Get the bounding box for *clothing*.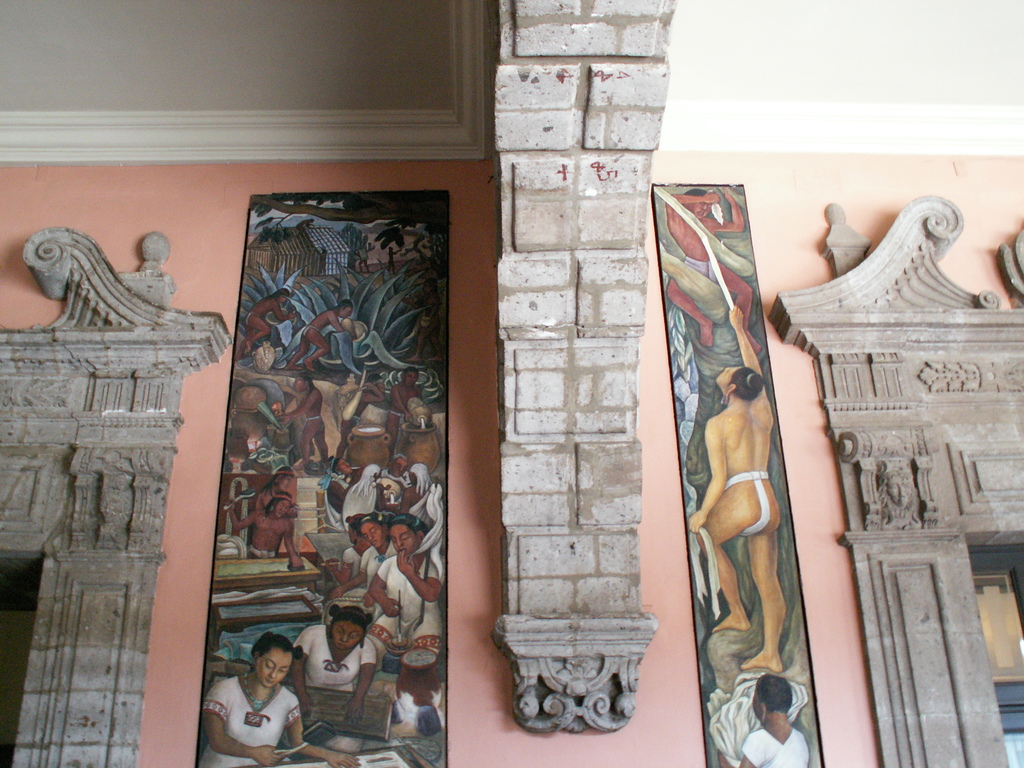
bbox(402, 460, 450, 558).
